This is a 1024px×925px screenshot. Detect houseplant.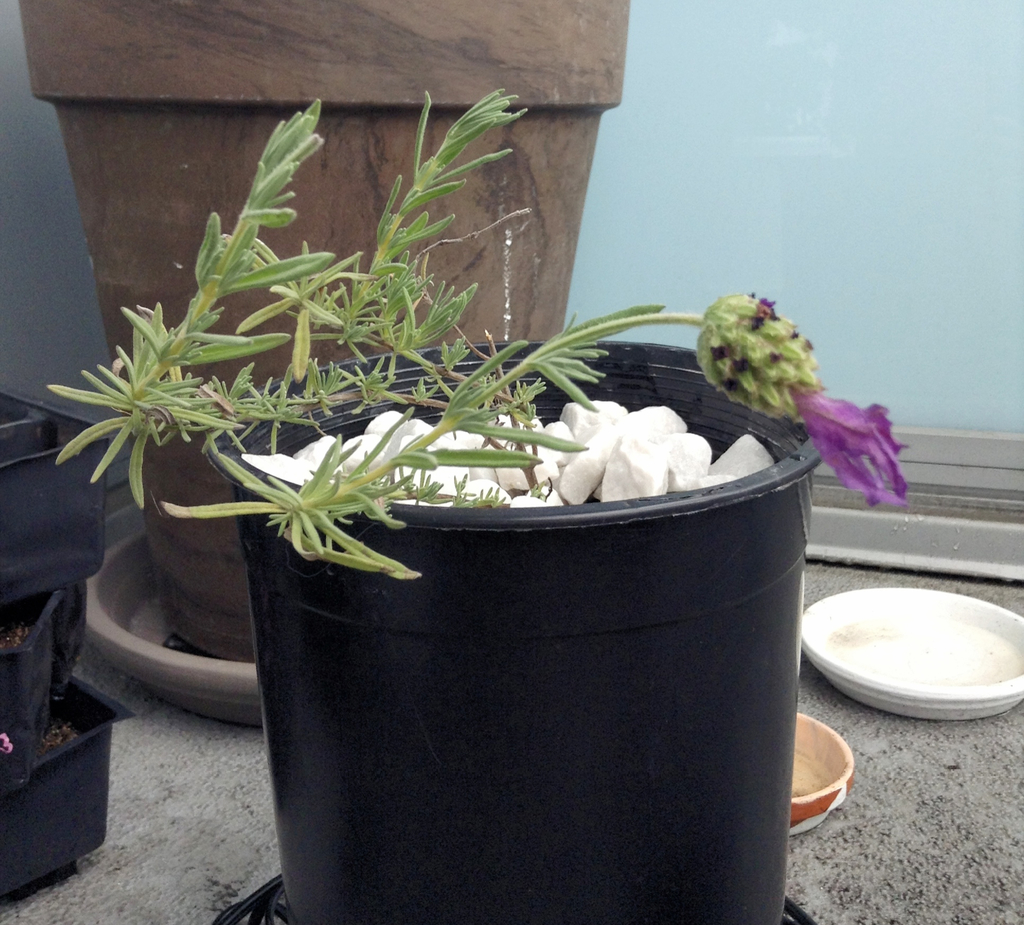
bbox(47, 88, 908, 924).
